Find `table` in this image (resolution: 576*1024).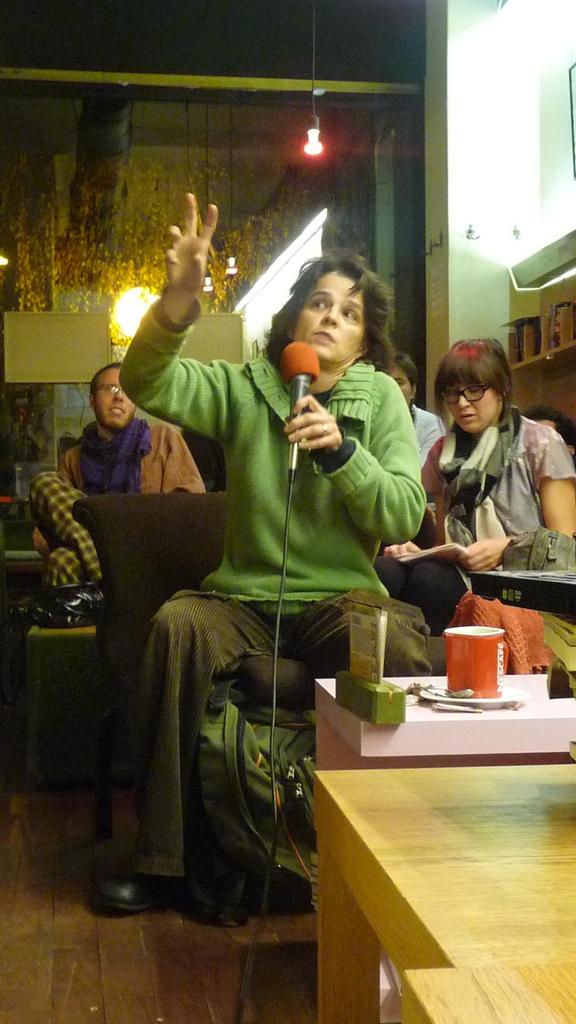
314/657/575/755.
